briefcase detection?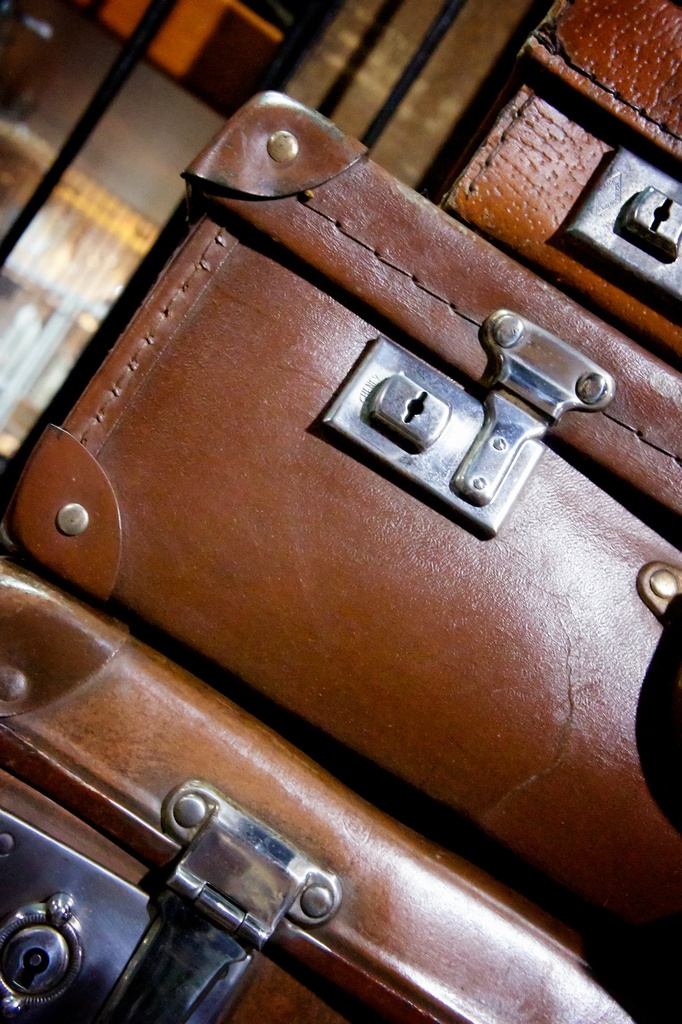
bbox(0, 84, 681, 973)
